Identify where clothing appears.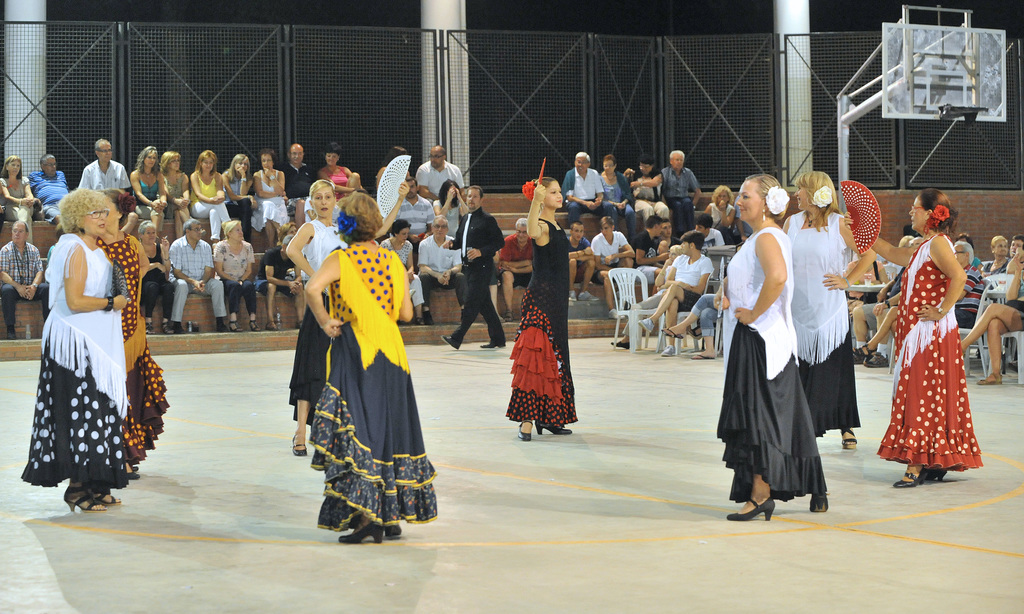
Appears at locate(710, 221, 831, 496).
